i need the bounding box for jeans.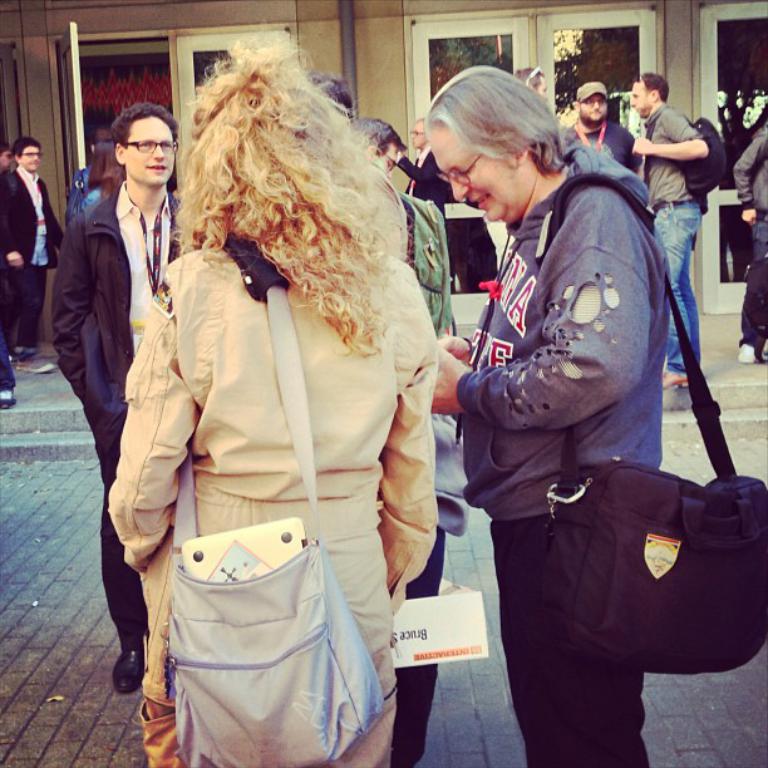
Here it is: x1=645, y1=193, x2=704, y2=373.
